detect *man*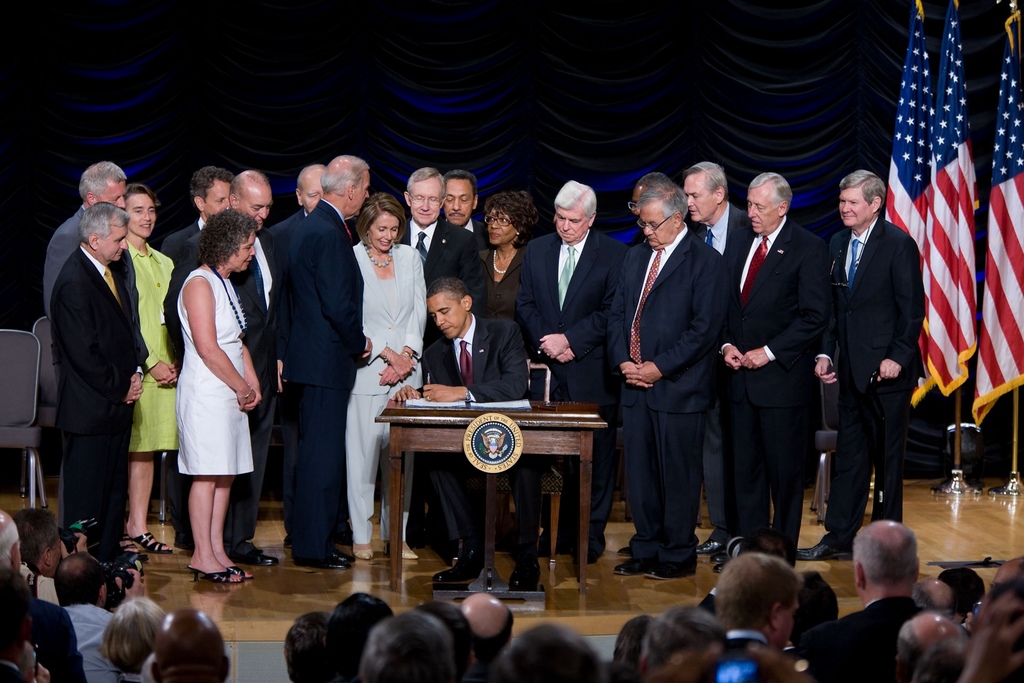
Rect(391, 166, 487, 351)
